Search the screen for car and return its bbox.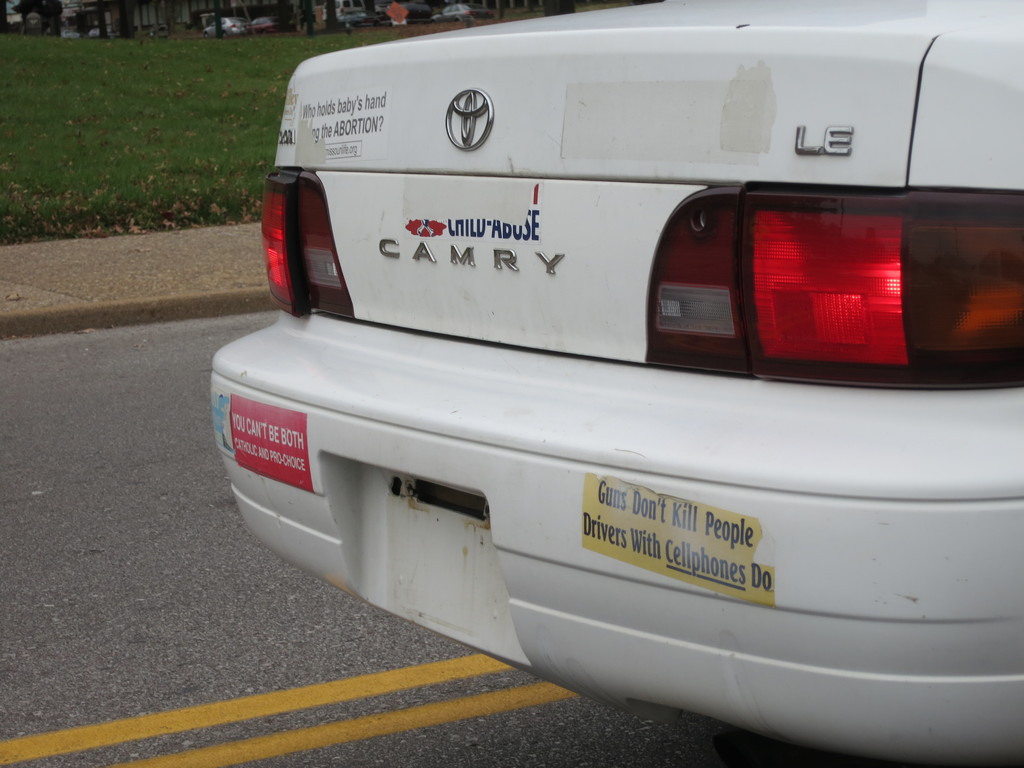
Found: 213, 0, 1023, 767.
